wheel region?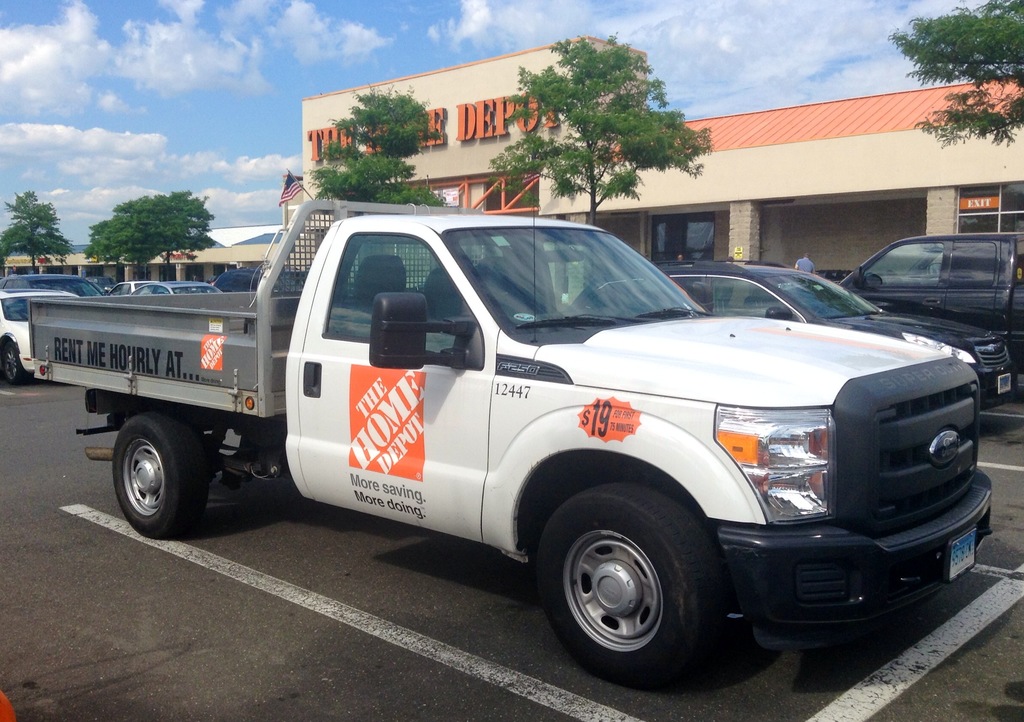
left=538, top=517, right=715, bottom=670
